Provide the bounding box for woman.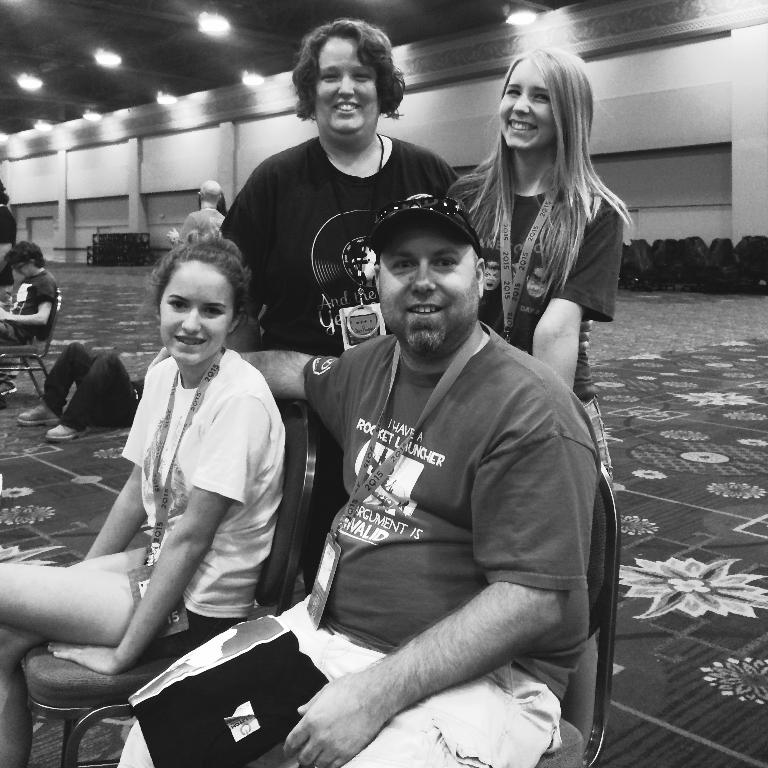
box=[219, 18, 459, 361].
